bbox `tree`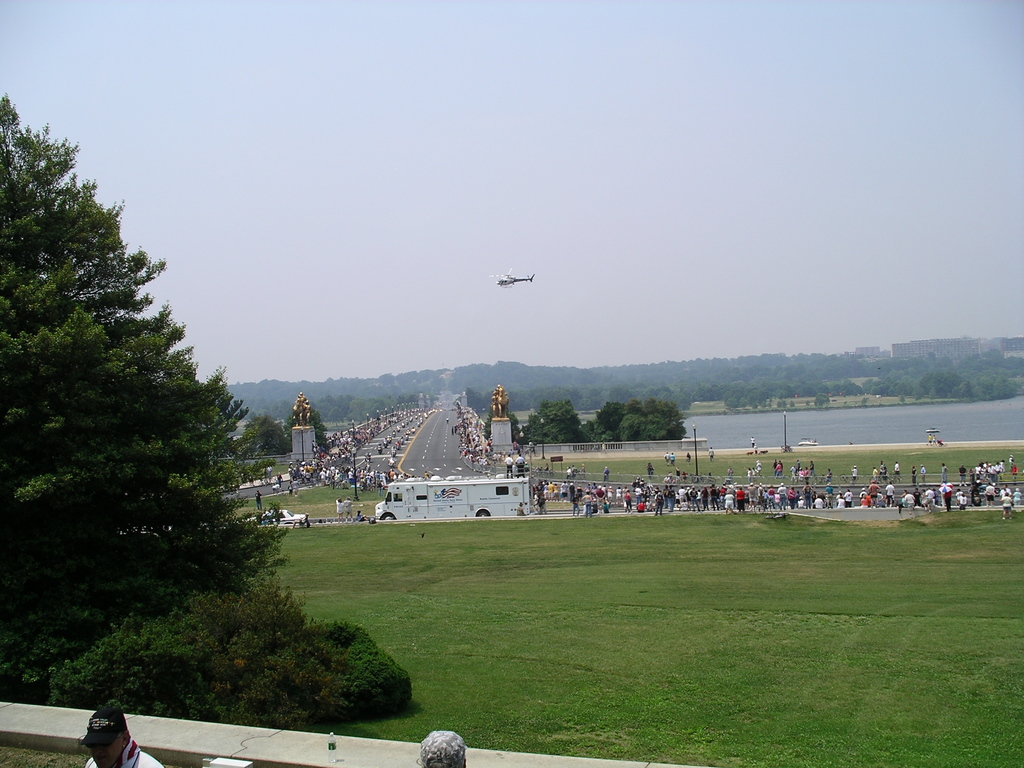
(left=12, top=139, right=264, bottom=719)
